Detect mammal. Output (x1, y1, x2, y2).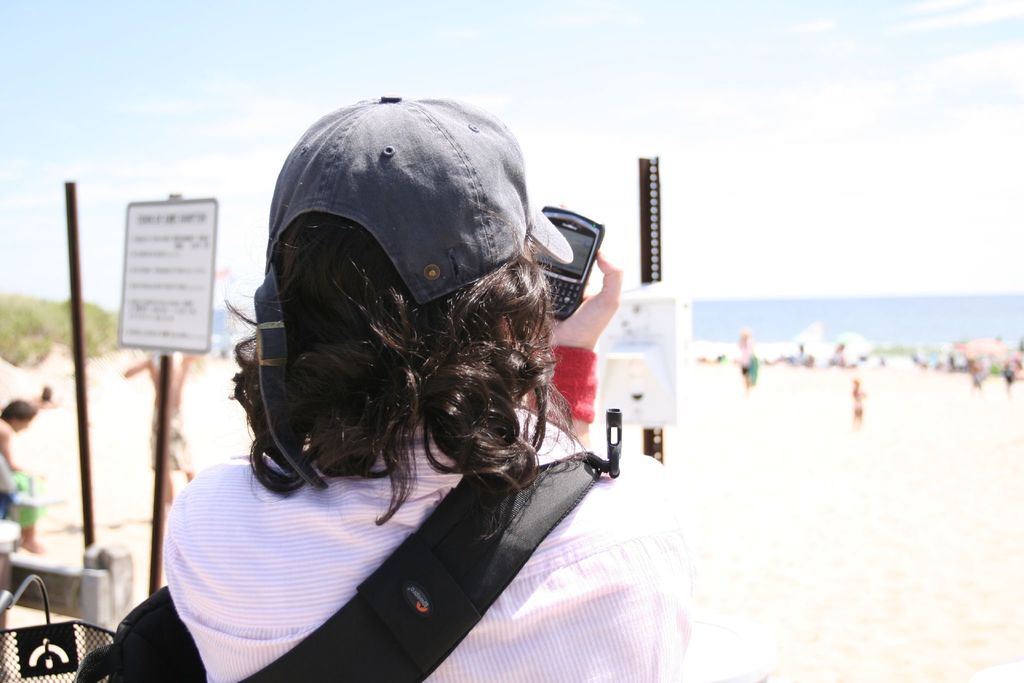
(0, 397, 45, 554).
